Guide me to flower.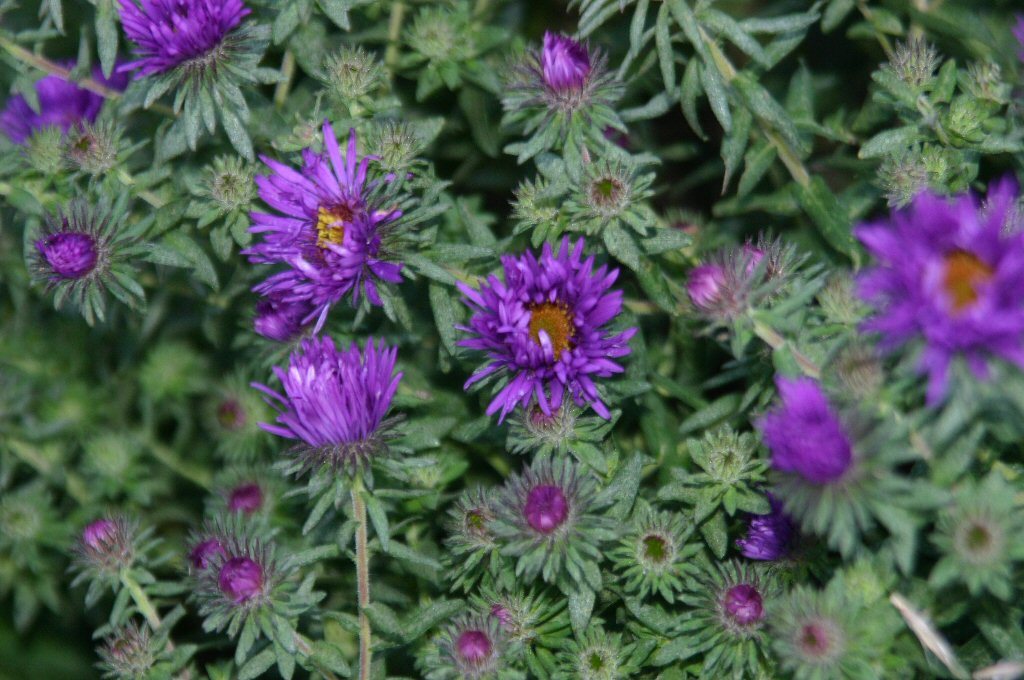
Guidance: rect(852, 180, 1023, 407).
